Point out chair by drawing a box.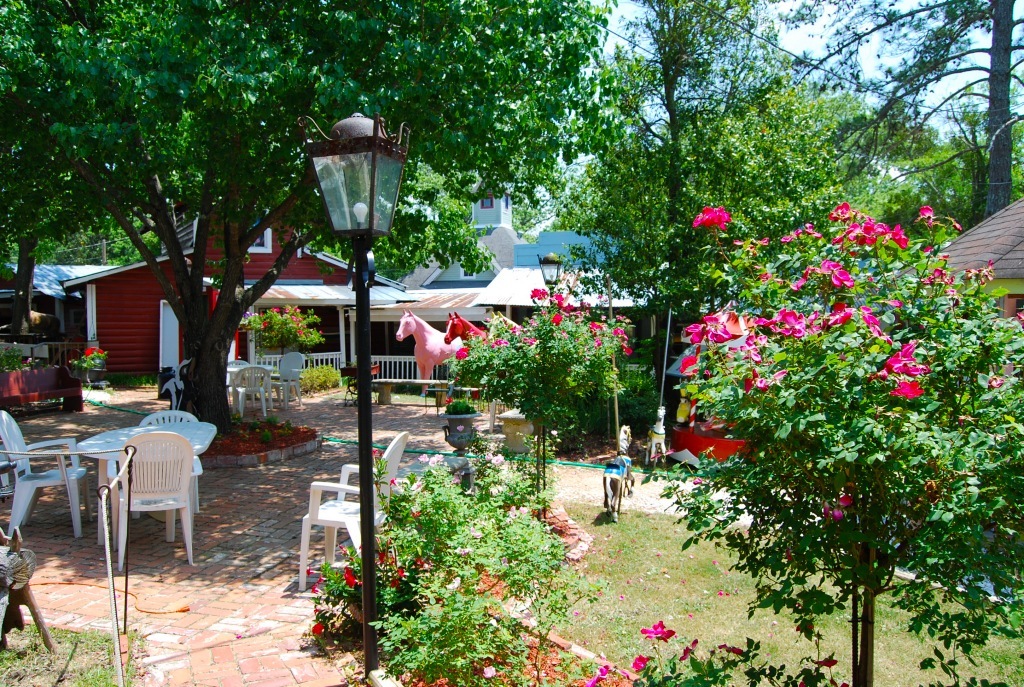
left=126, top=407, right=202, bottom=513.
